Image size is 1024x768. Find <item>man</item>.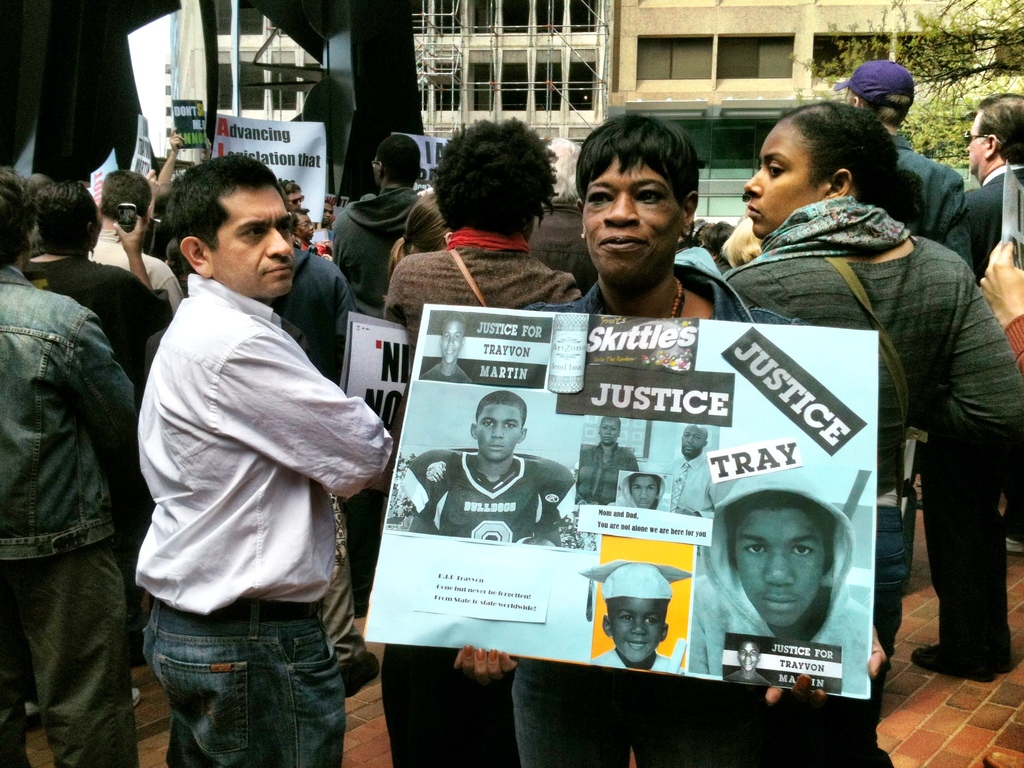
rect(668, 419, 728, 506).
